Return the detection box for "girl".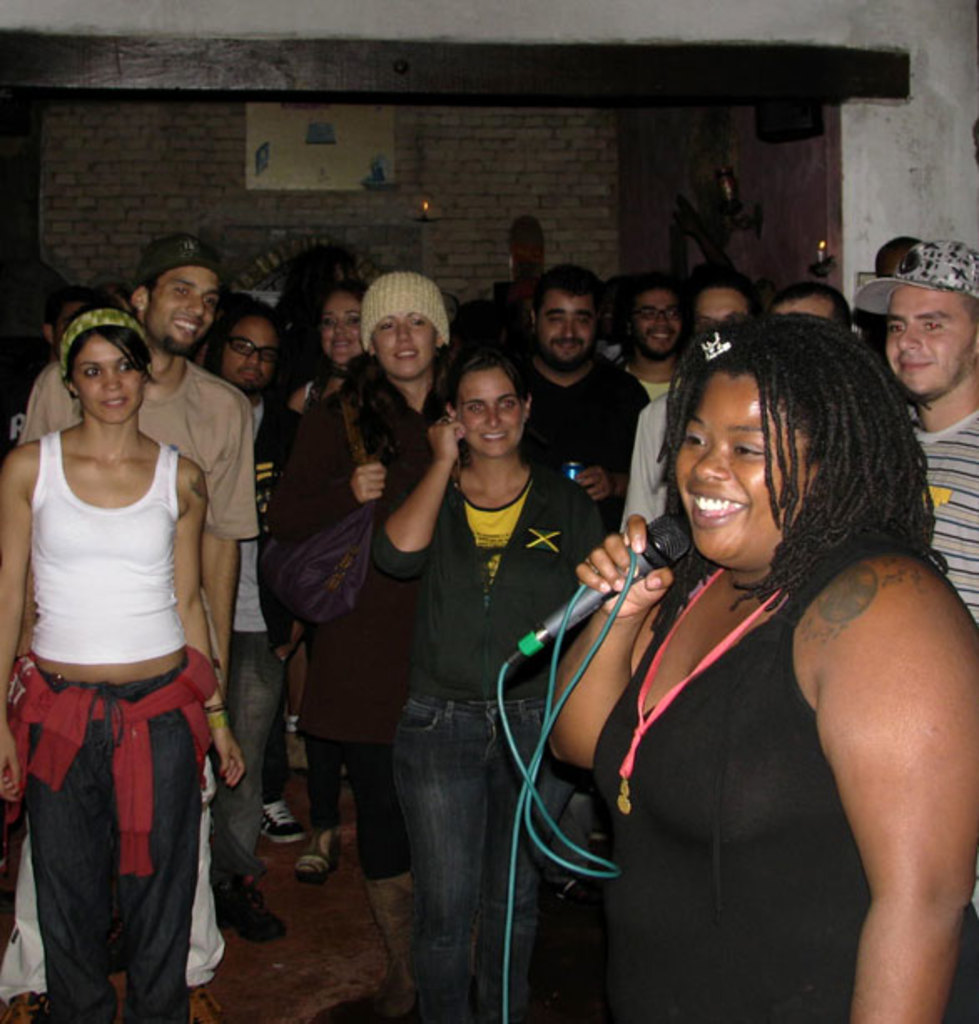
(left=264, top=266, right=456, bottom=880).
